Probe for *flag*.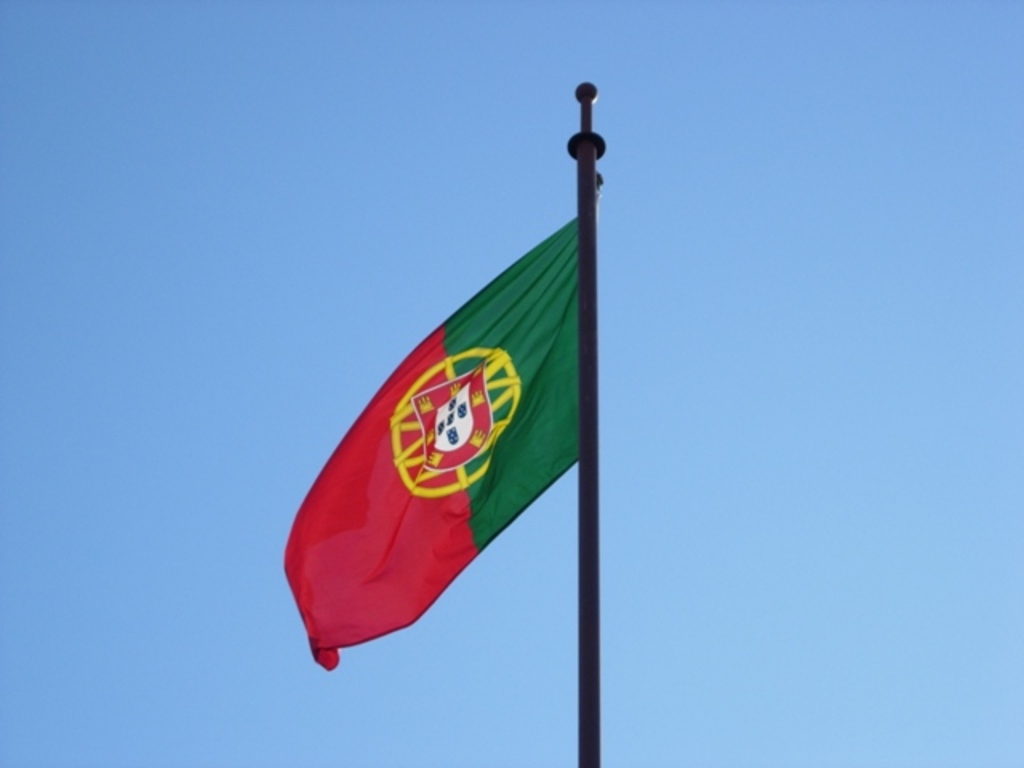
Probe result: 254:267:600:680.
